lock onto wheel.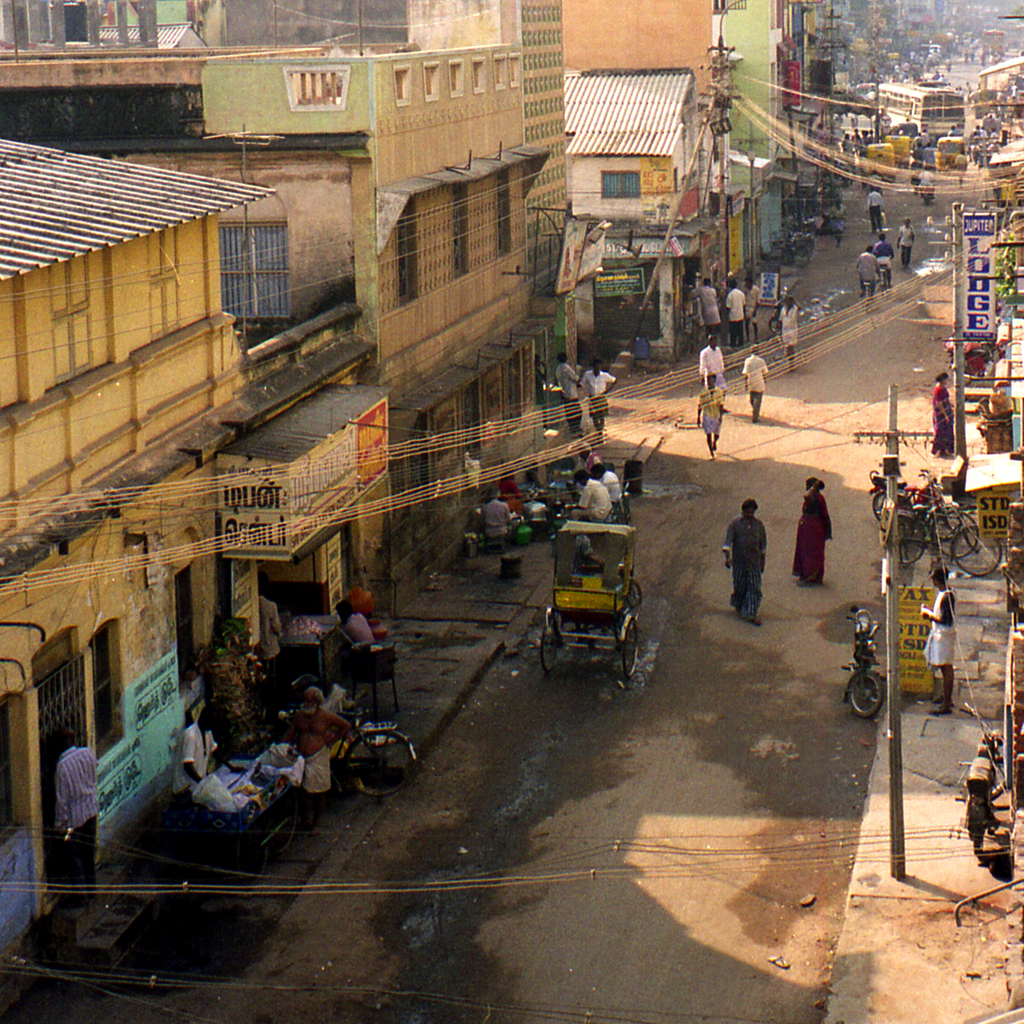
Locked: {"x1": 870, "y1": 491, "x2": 892, "y2": 521}.
